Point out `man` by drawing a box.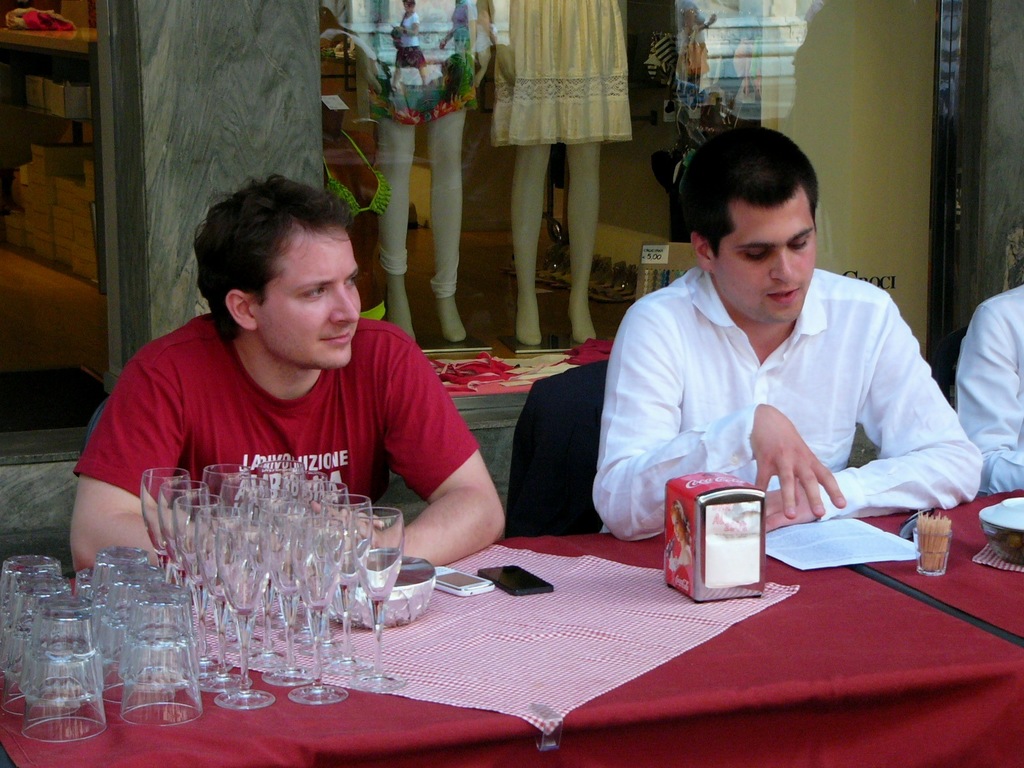
<box>958,275,1023,493</box>.
